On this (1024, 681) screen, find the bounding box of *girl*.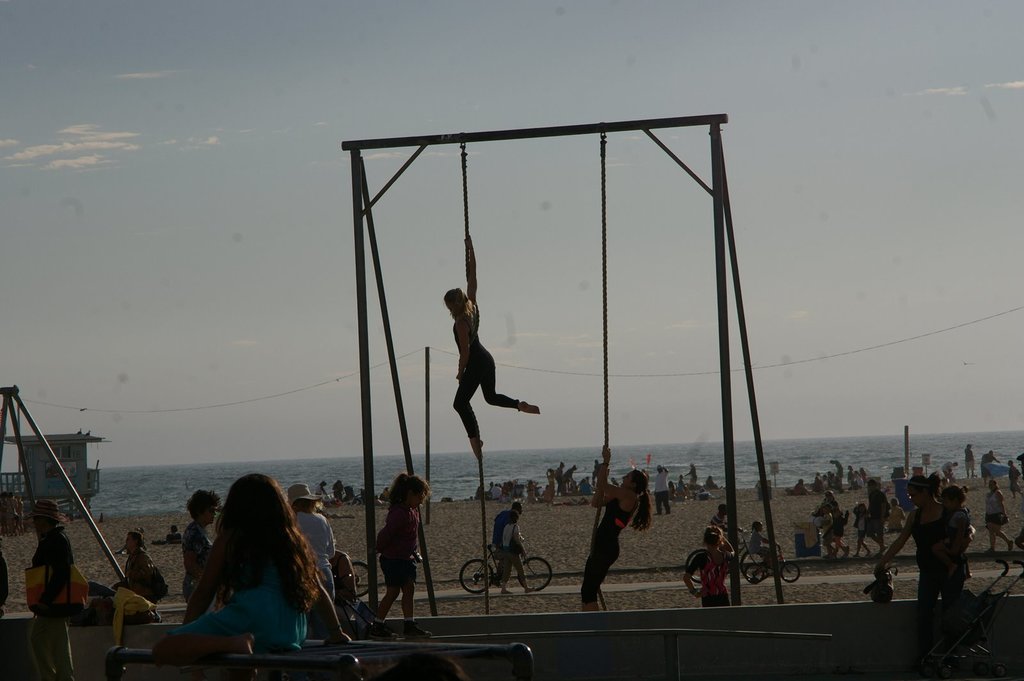
Bounding box: box(680, 517, 735, 609).
